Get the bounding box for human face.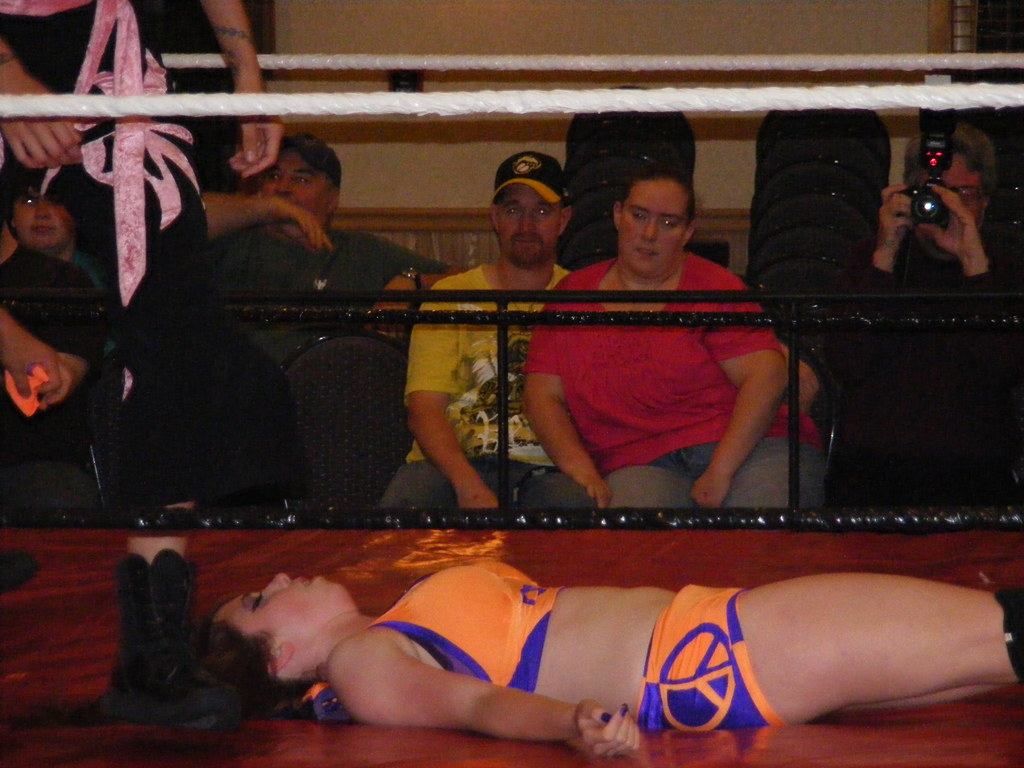
259/154/323/225.
